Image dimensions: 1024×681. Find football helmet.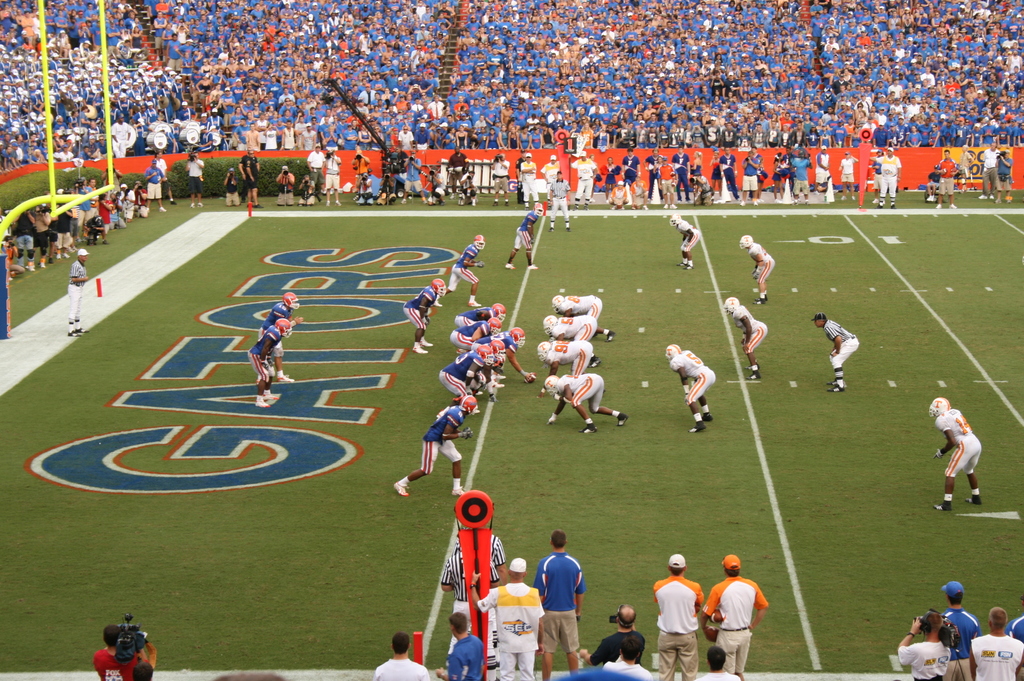
l=492, t=303, r=505, b=319.
